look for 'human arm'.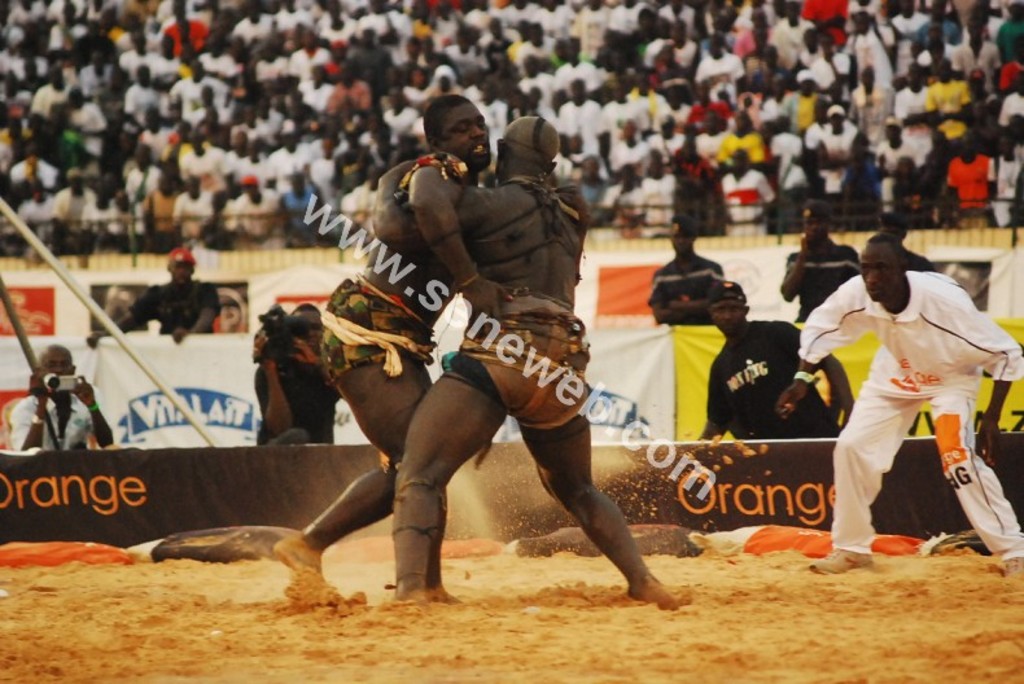
Found: crop(966, 289, 1023, 464).
